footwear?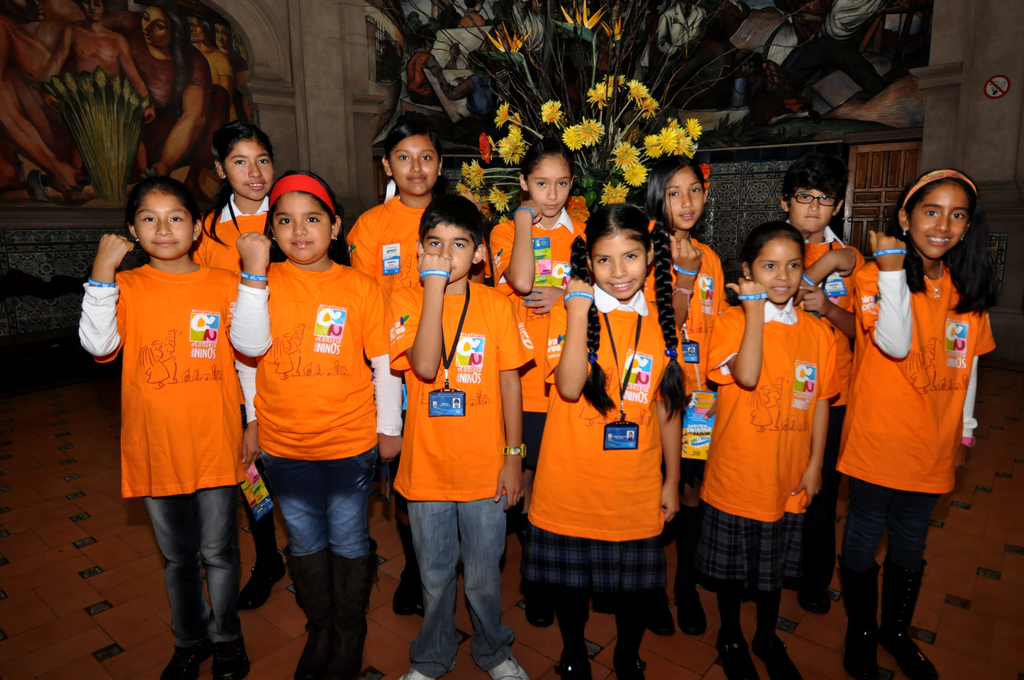
241:551:287:611
